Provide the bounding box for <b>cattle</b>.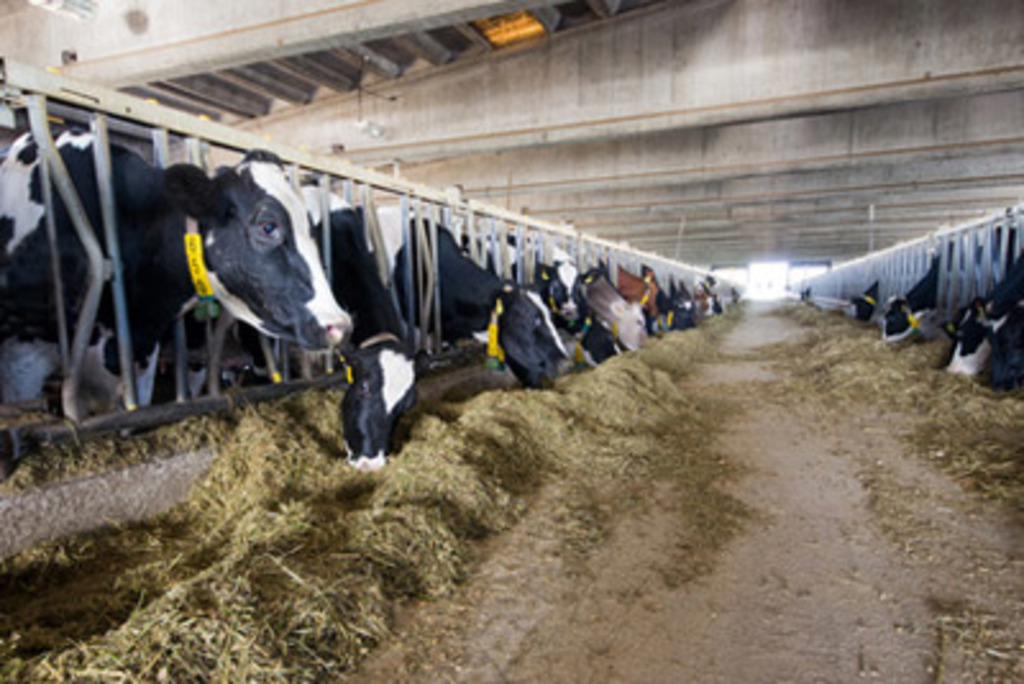
region(164, 184, 445, 471).
